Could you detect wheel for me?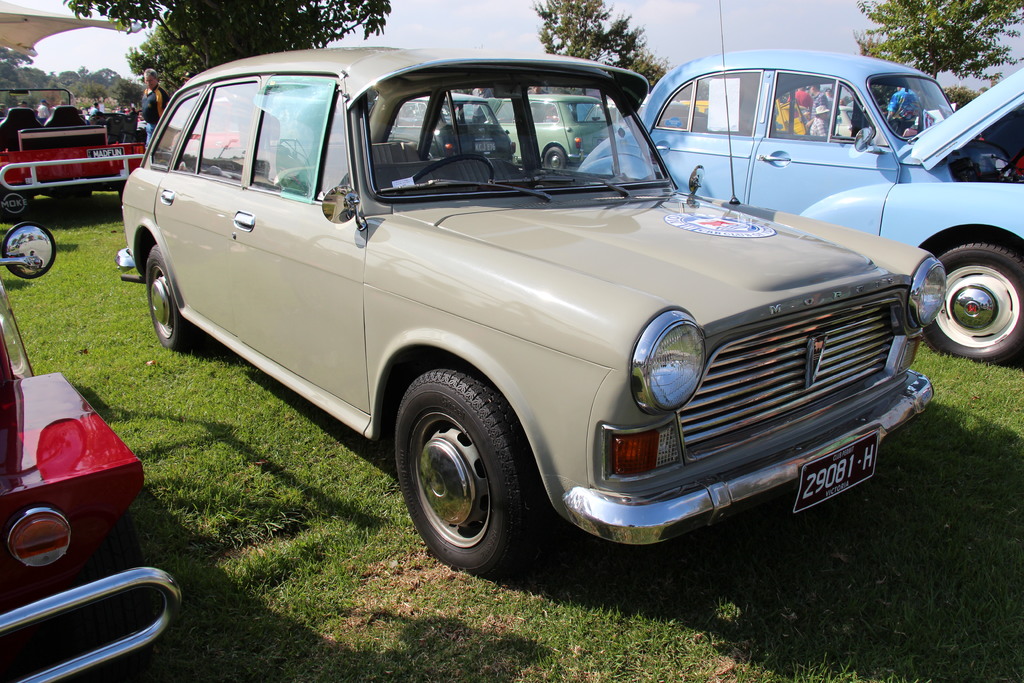
Detection result: bbox=[920, 239, 1023, 363].
